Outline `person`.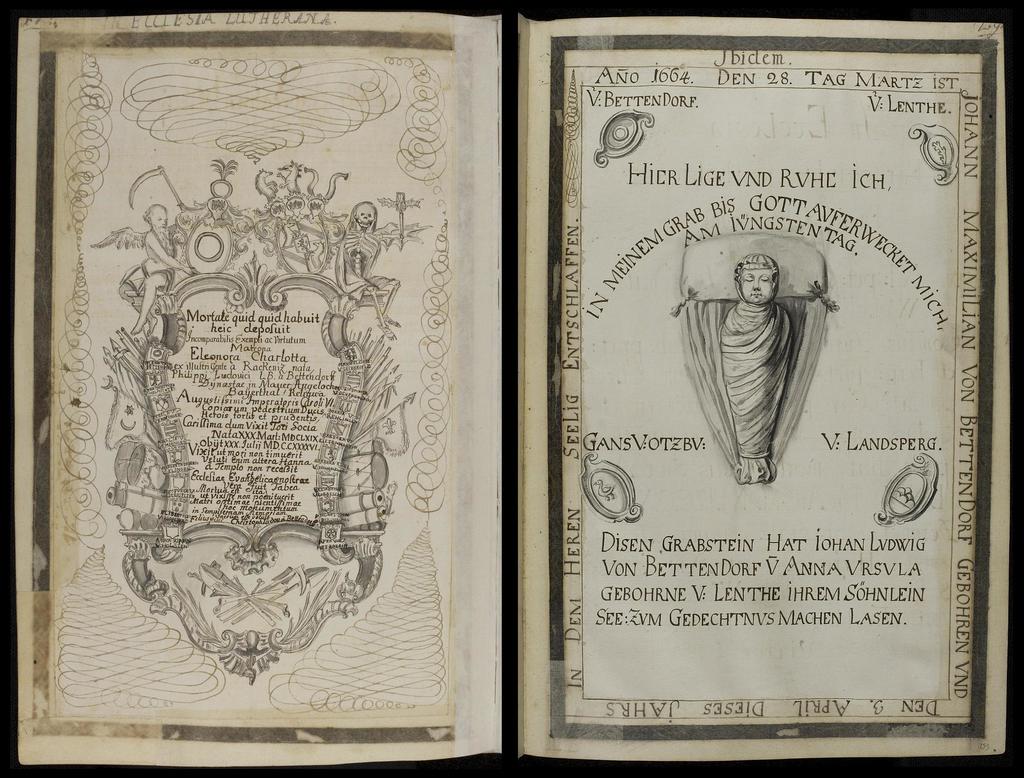
Outline: [699, 254, 831, 493].
